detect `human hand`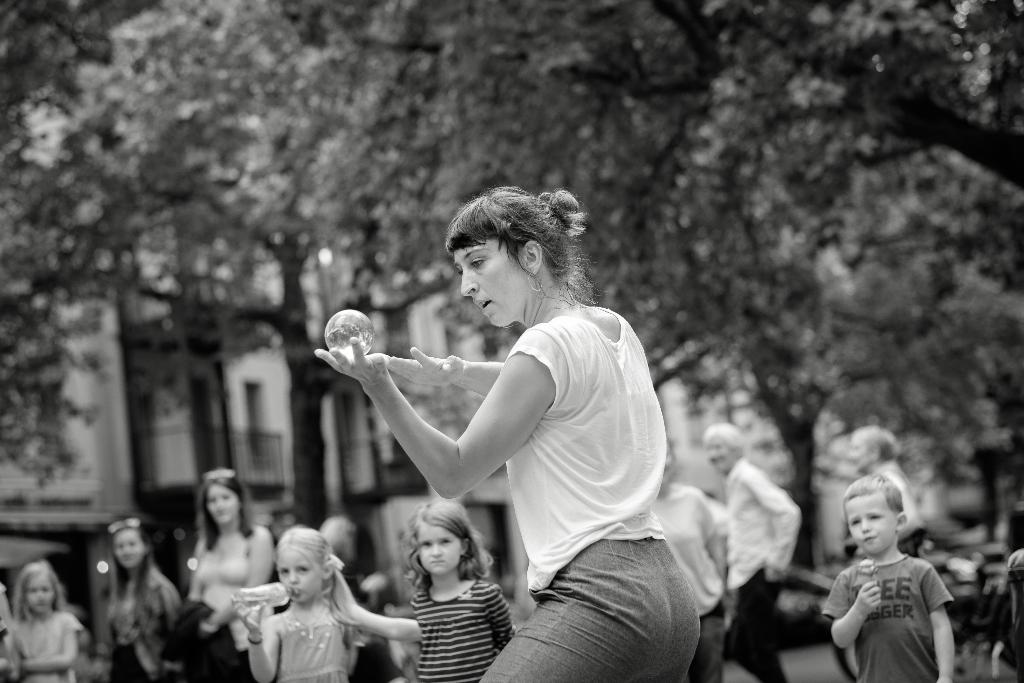
387, 344, 465, 390
